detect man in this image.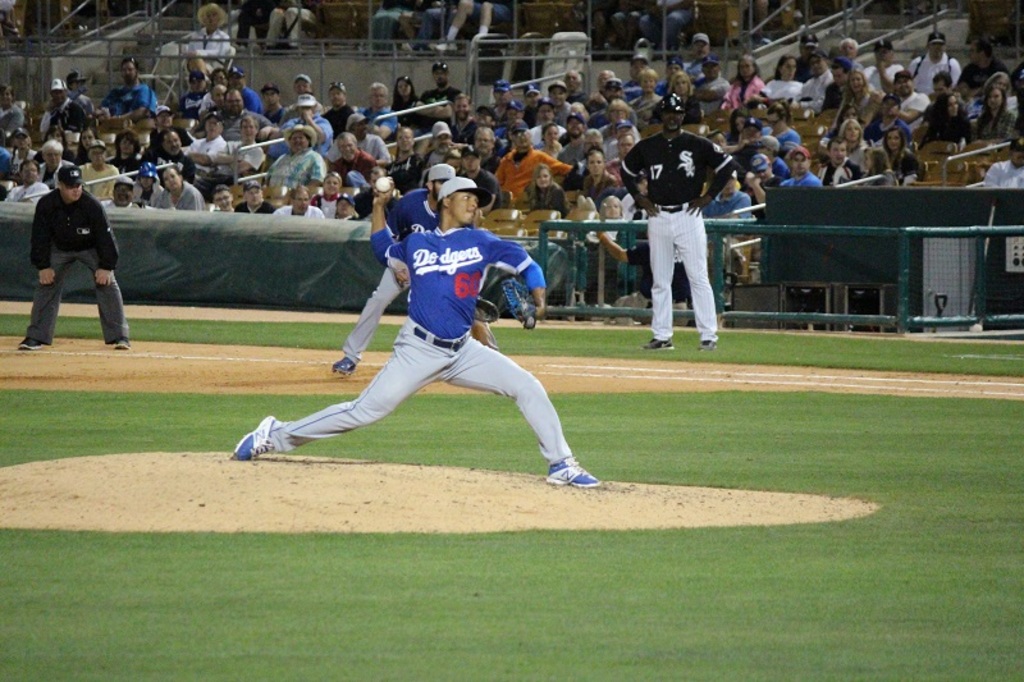
Detection: [x1=150, y1=107, x2=196, y2=146].
